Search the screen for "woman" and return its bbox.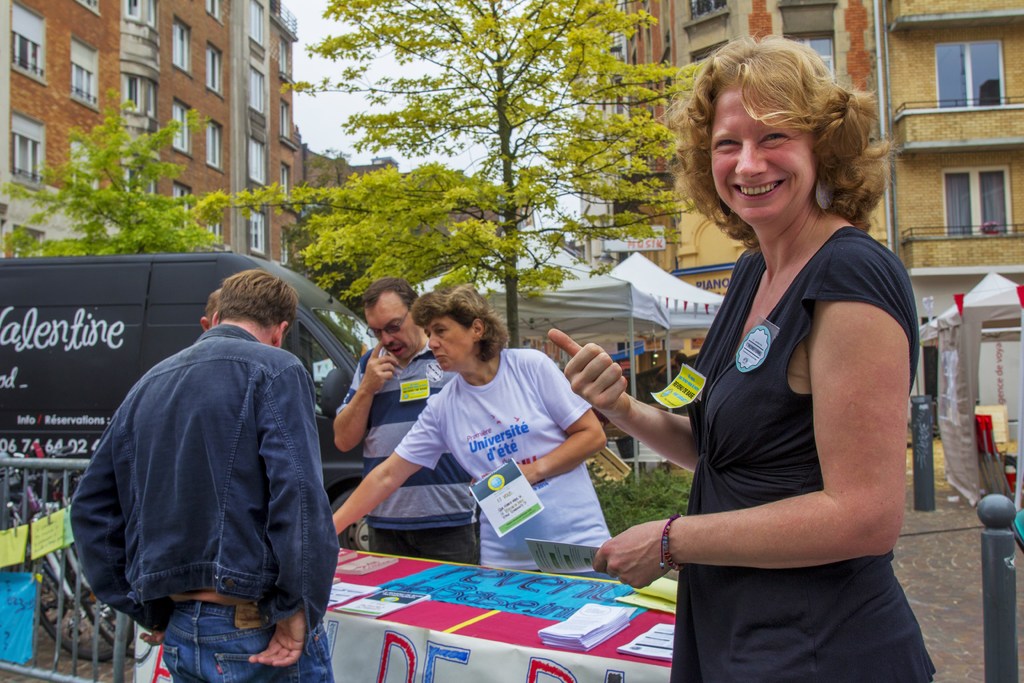
Found: 577/86/937/682.
